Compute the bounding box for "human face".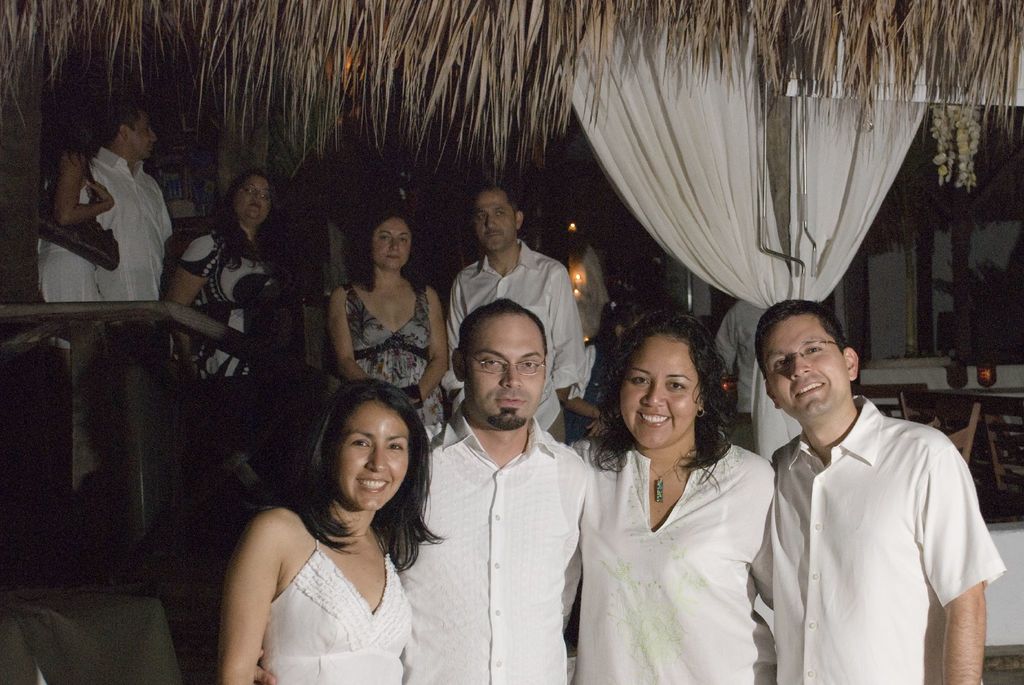
bbox=[474, 193, 517, 252].
